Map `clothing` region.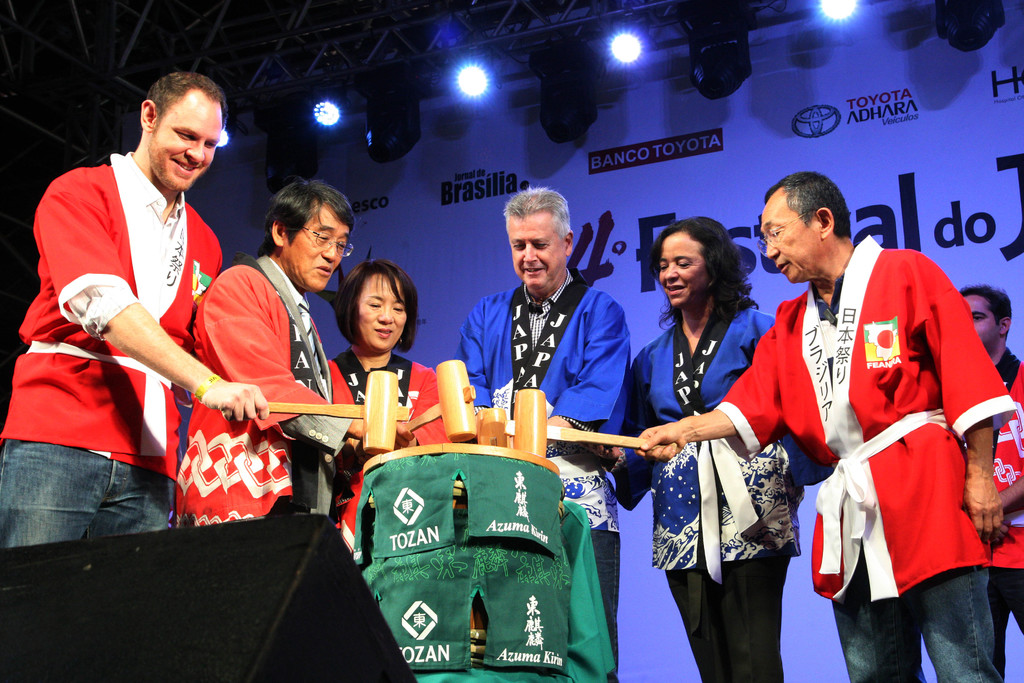
Mapped to (x1=714, y1=238, x2=1013, y2=682).
